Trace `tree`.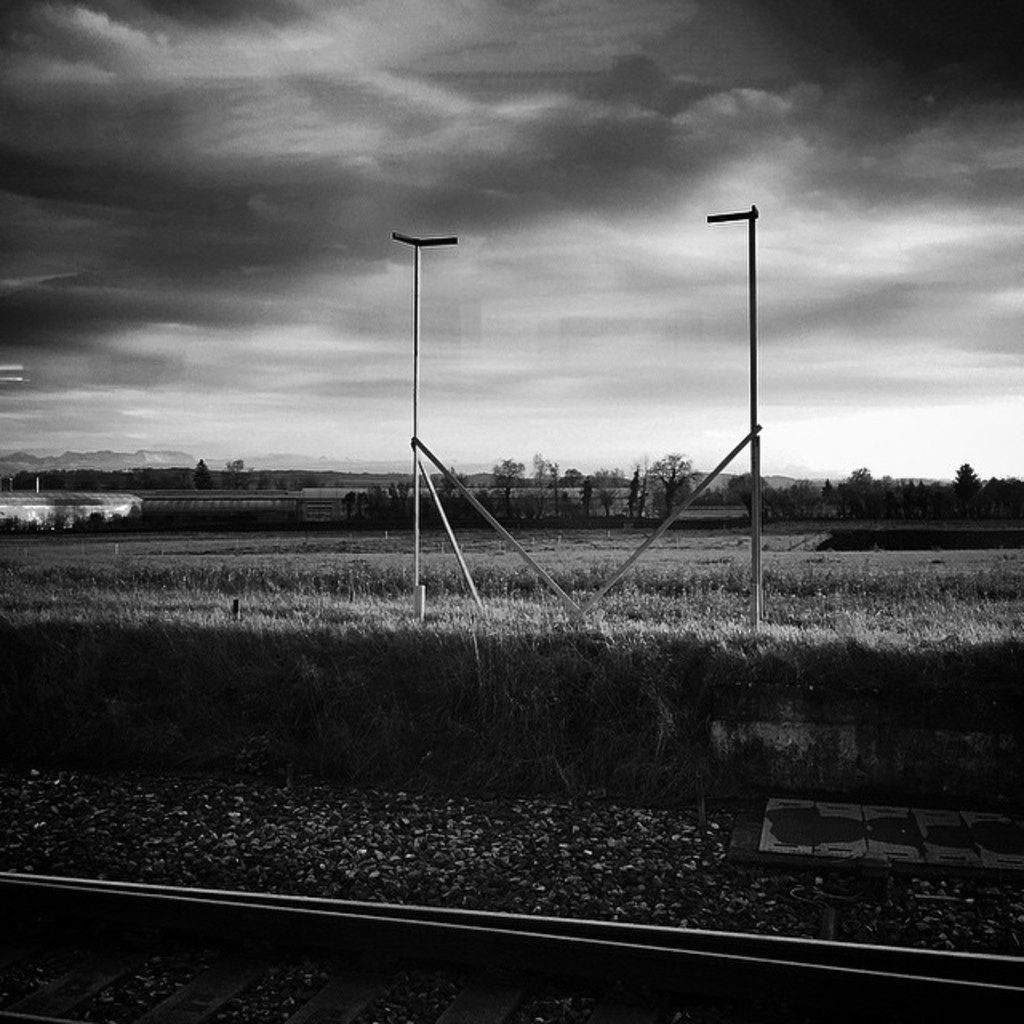
Traced to box=[488, 456, 523, 526].
